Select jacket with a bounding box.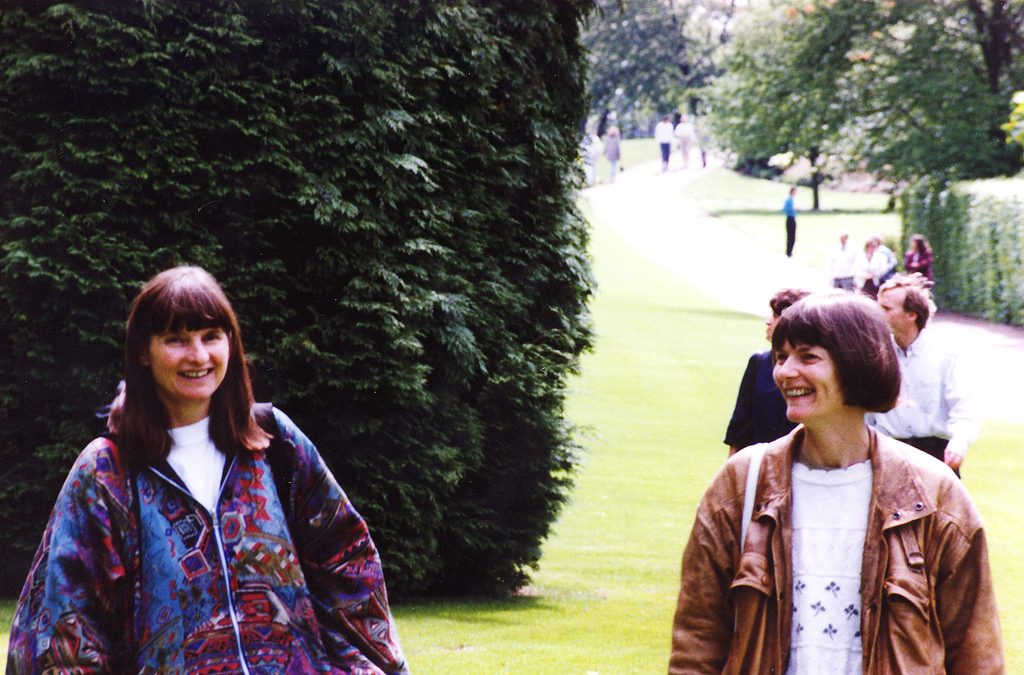
<bbox>692, 378, 985, 674</bbox>.
